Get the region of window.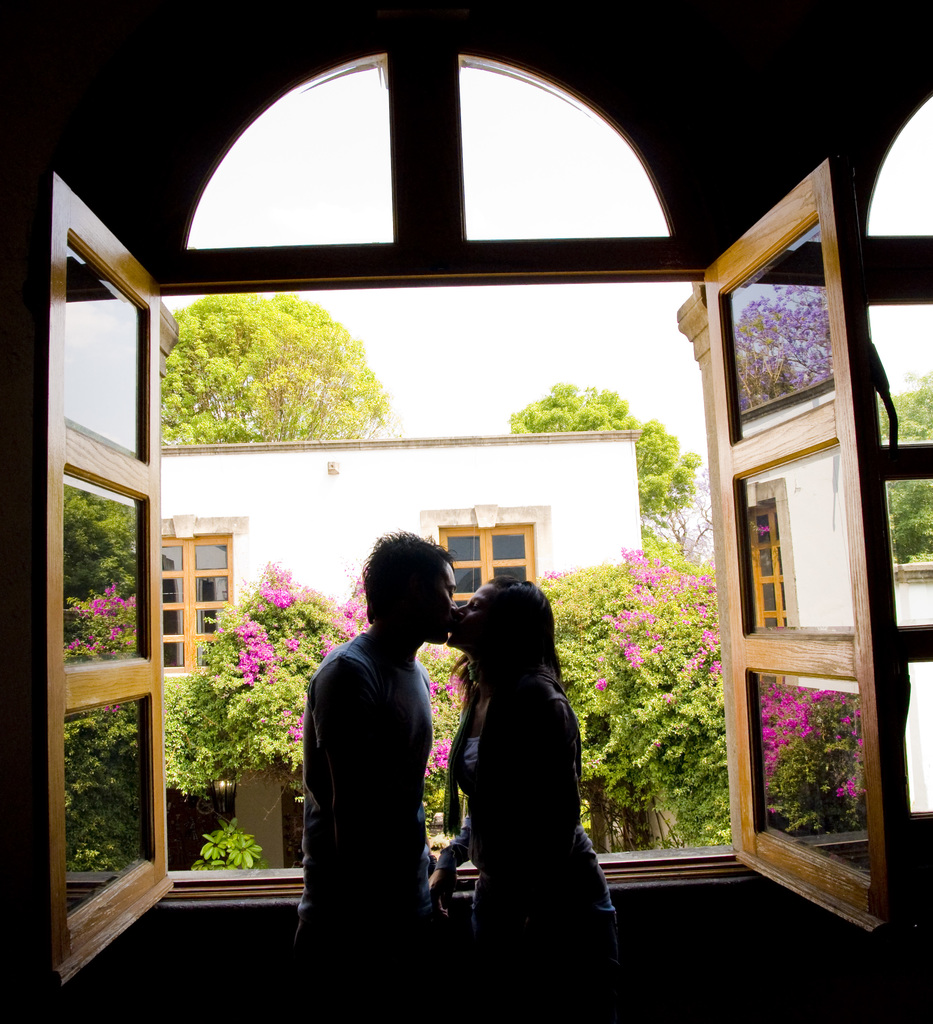
<region>158, 529, 231, 684</region>.
